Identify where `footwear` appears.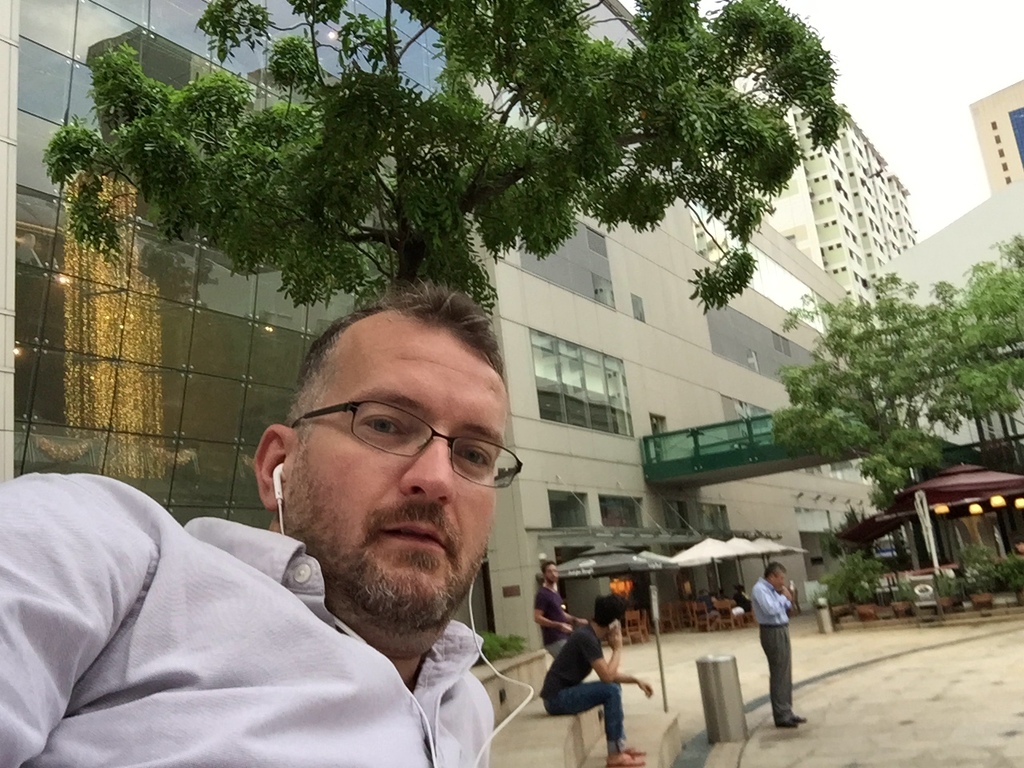
Appears at (left=781, top=721, right=802, bottom=730).
